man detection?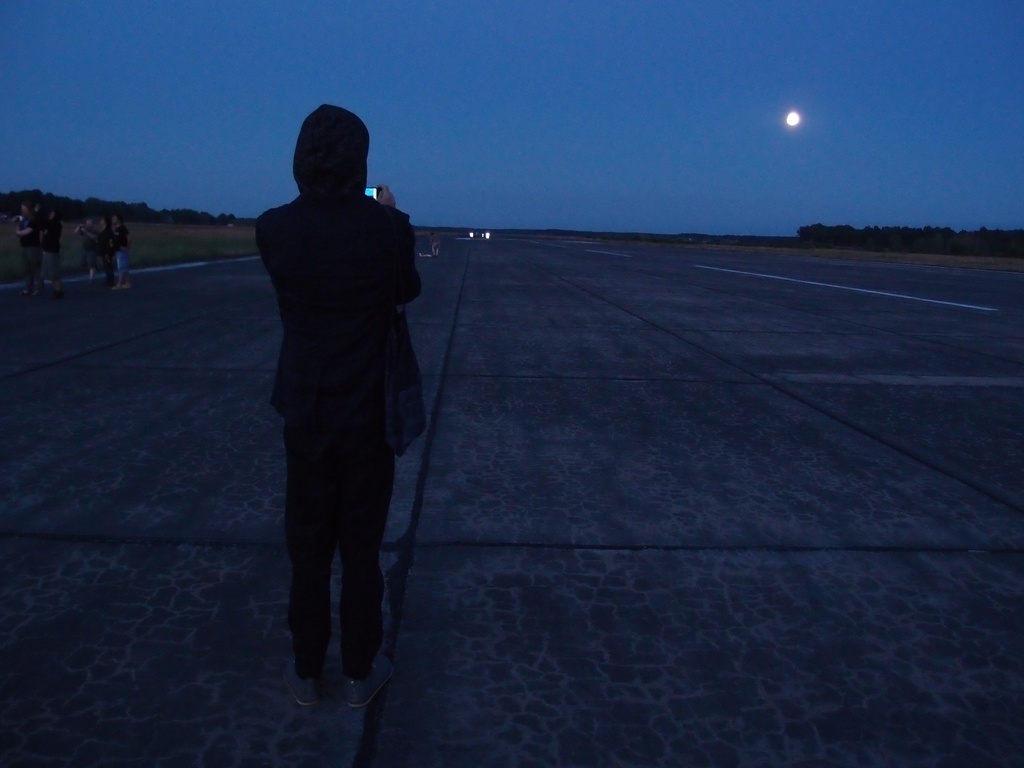
Rect(240, 100, 425, 705)
